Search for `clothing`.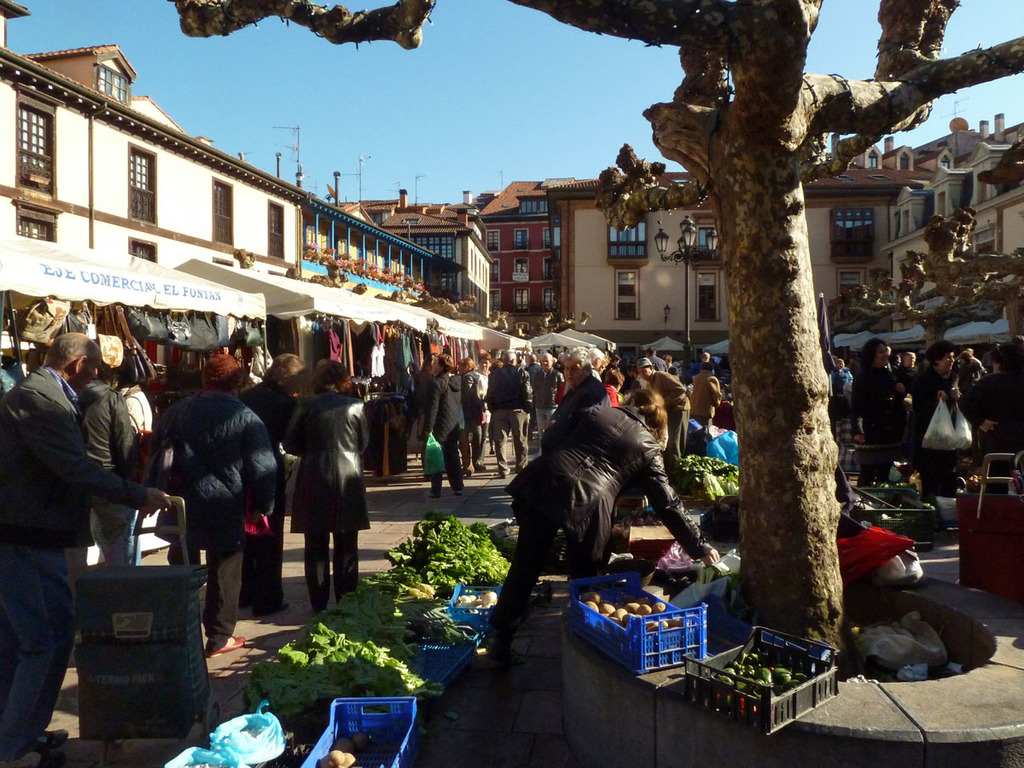
Found at left=456, top=375, right=484, bottom=470.
